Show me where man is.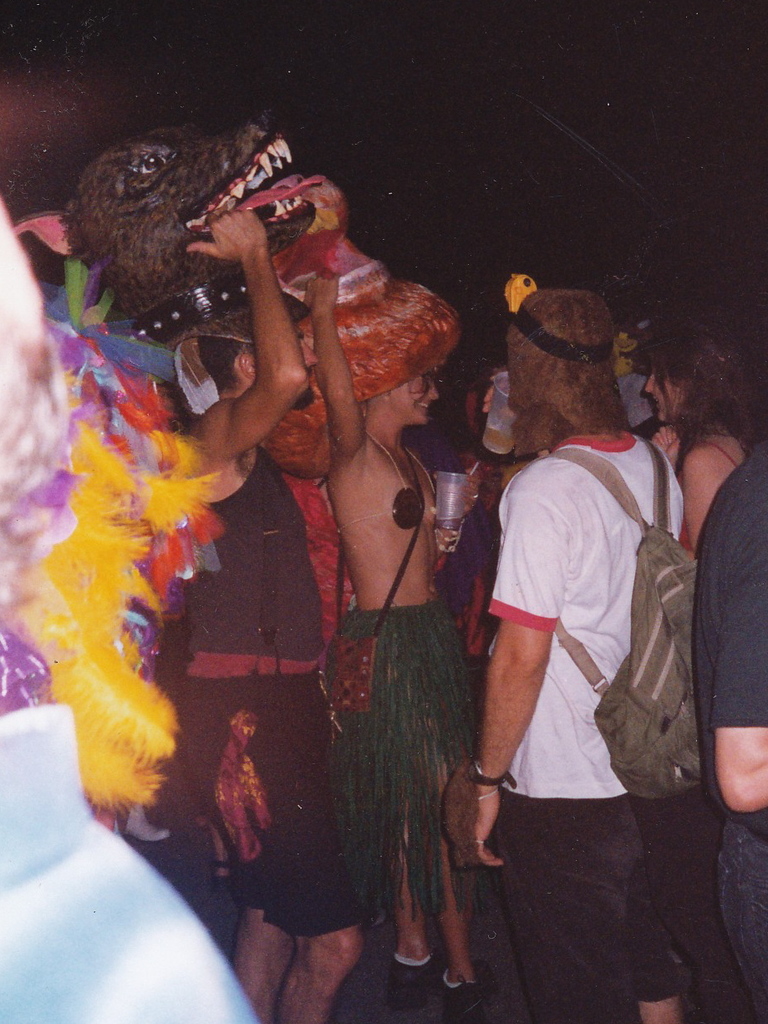
man is at <region>690, 441, 767, 1023</region>.
